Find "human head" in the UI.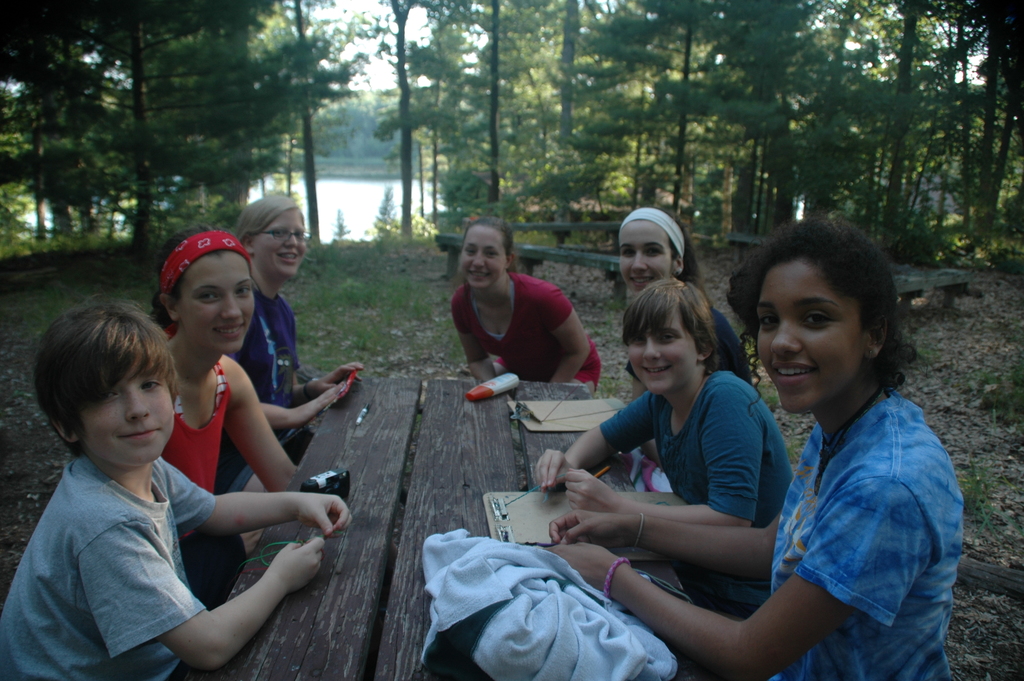
UI element at left=619, top=281, right=735, bottom=402.
